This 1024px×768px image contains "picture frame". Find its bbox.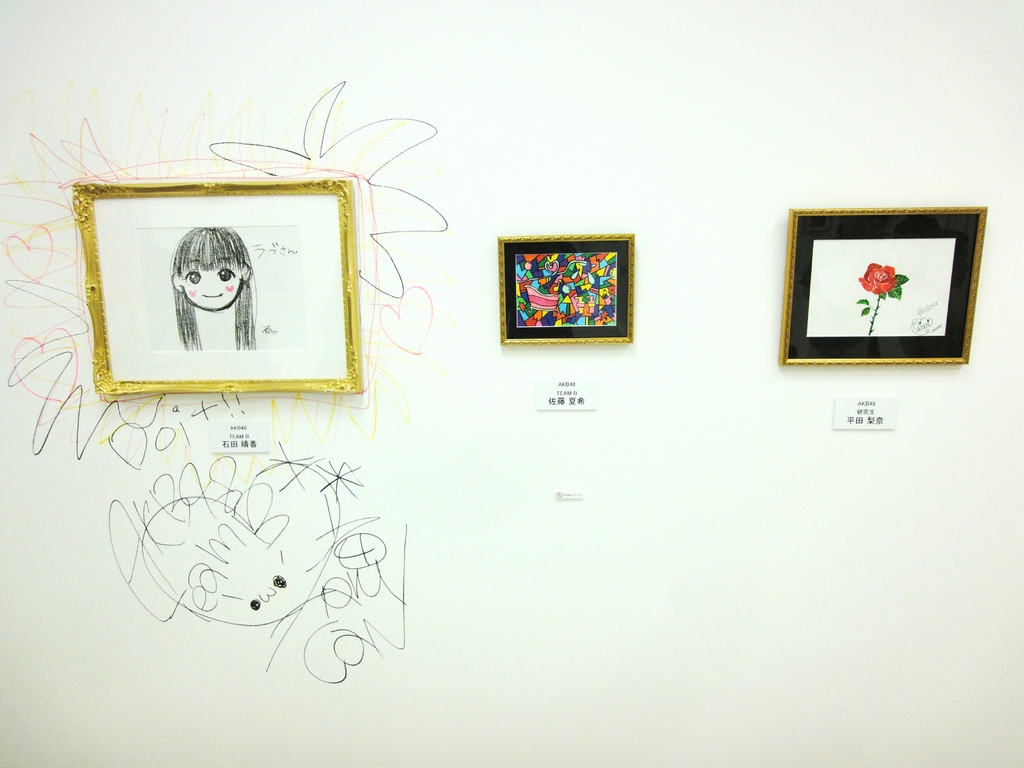
x1=68, y1=175, x2=367, y2=397.
